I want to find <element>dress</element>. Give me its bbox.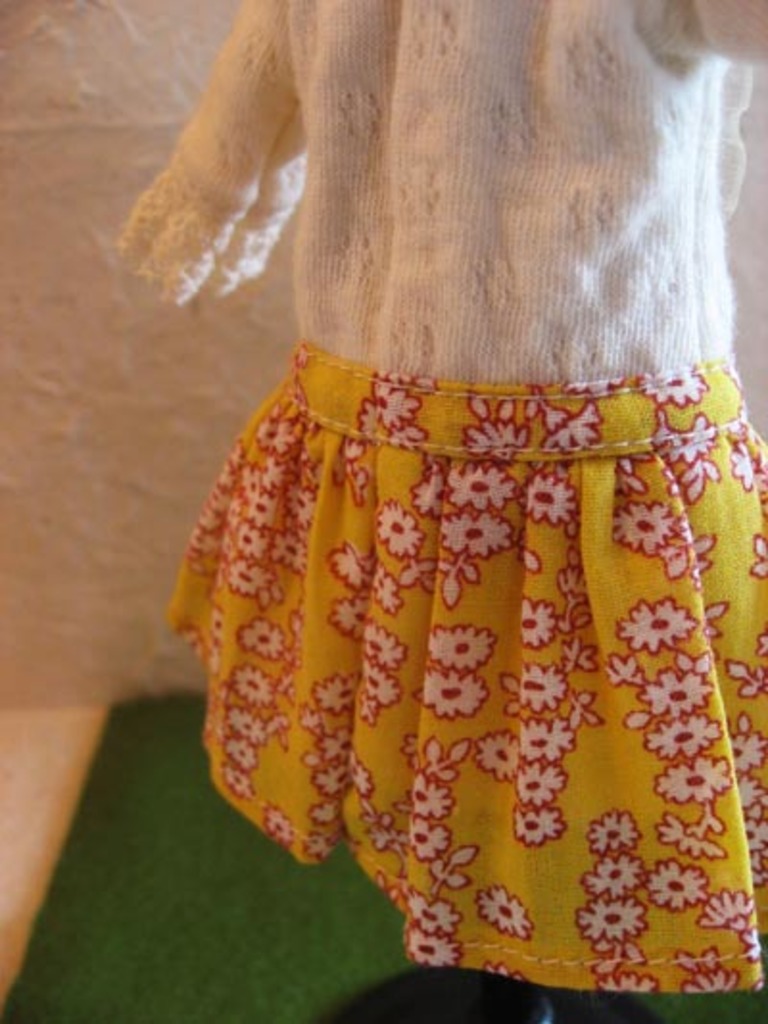
region(119, 0, 766, 997).
